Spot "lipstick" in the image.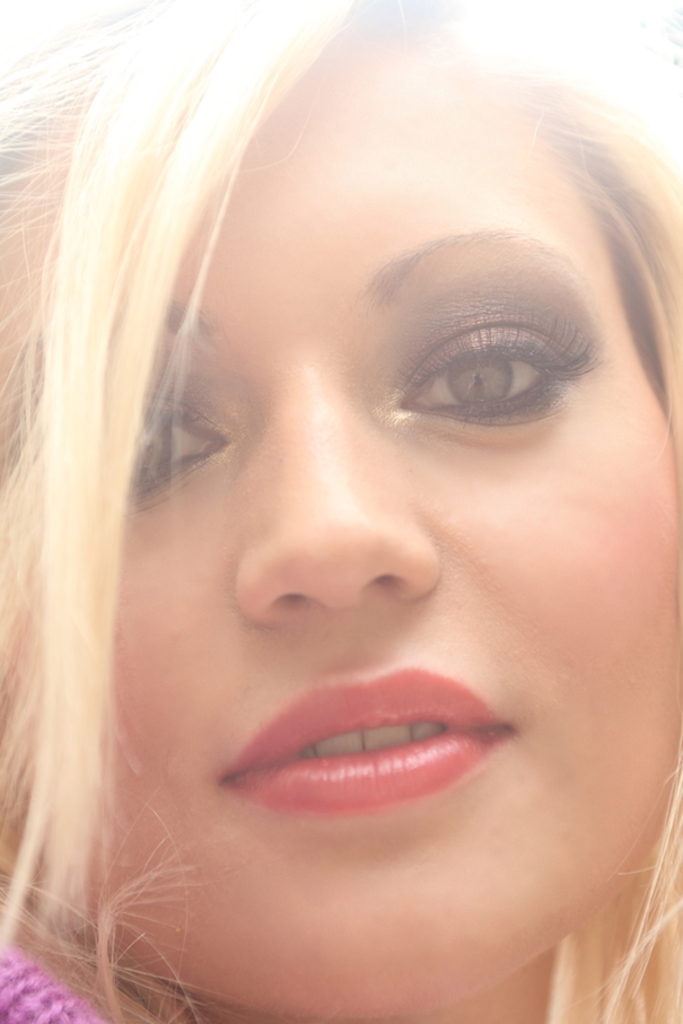
"lipstick" found at x1=225, y1=663, x2=514, y2=814.
